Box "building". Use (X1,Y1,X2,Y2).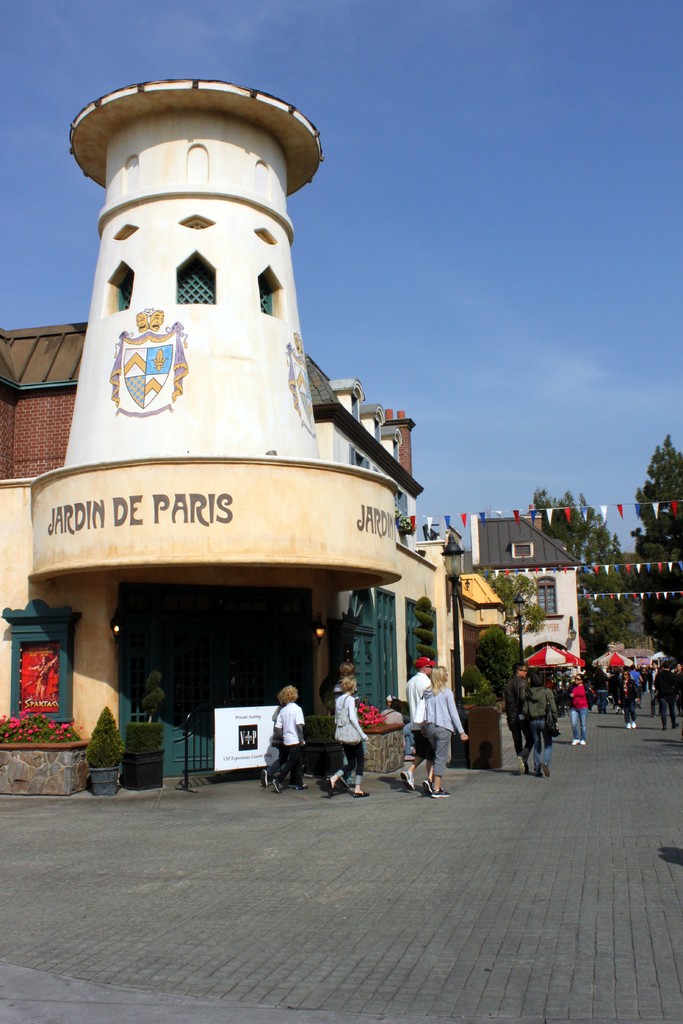
(0,74,473,778).
